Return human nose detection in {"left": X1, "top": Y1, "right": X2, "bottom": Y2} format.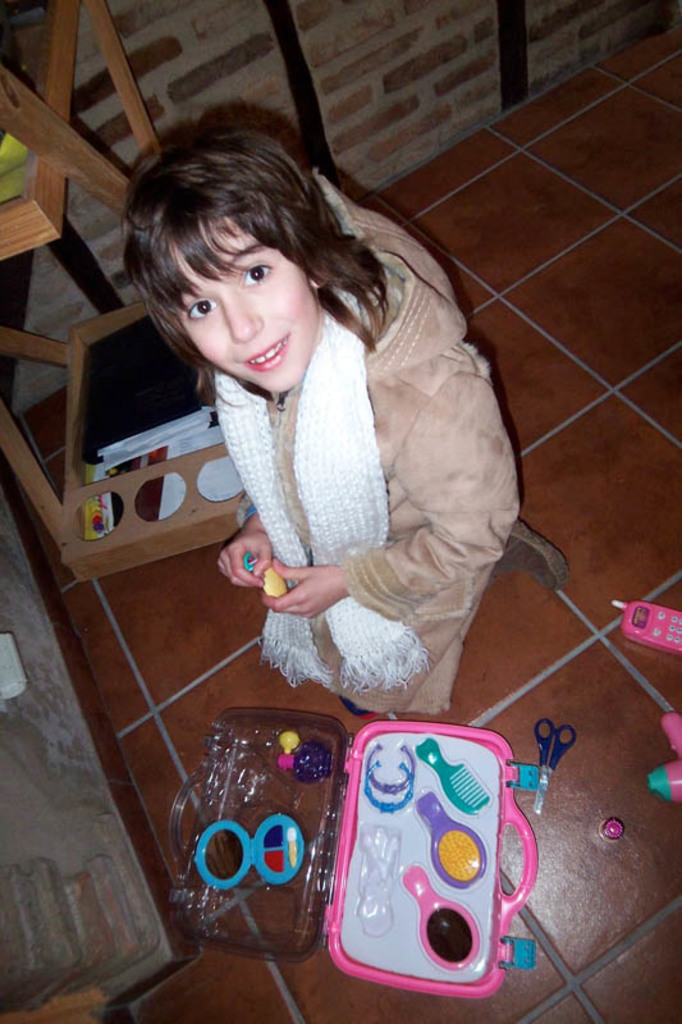
{"left": 214, "top": 288, "right": 261, "bottom": 344}.
